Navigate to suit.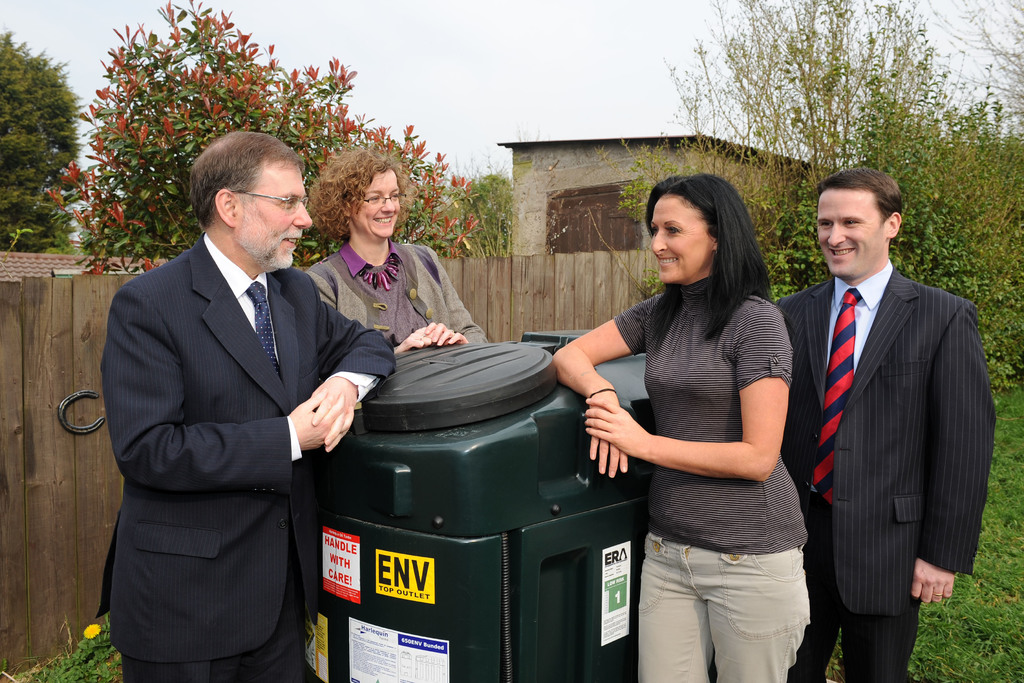
Navigation target: (left=779, top=259, right=997, bottom=682).
